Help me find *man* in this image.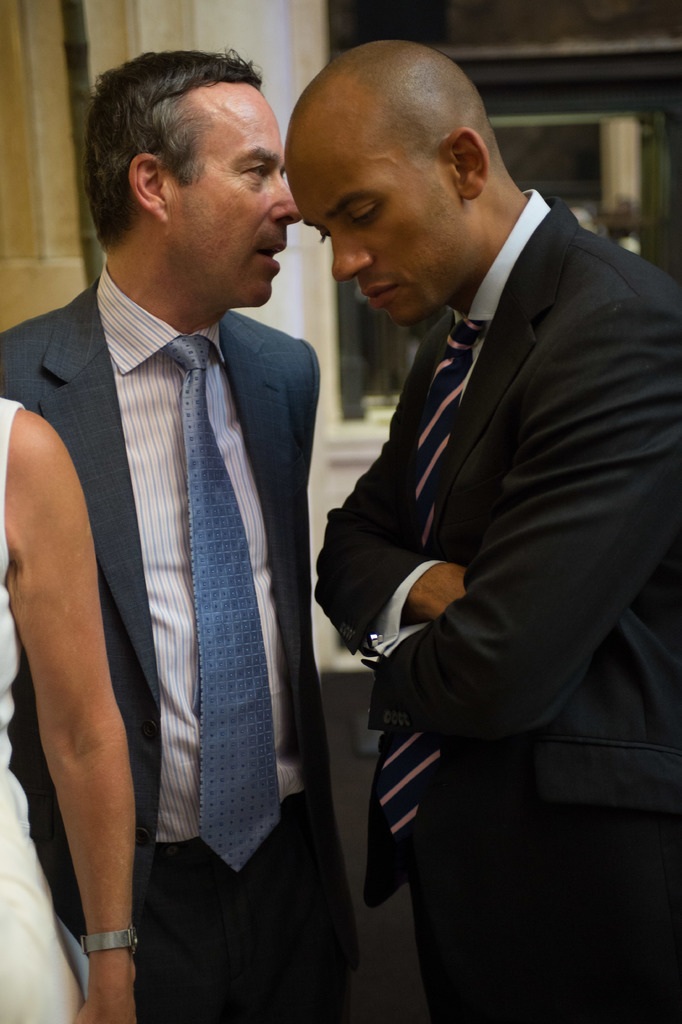
Found it: [x1=0, y1=20, x2=373, y2=1006].
